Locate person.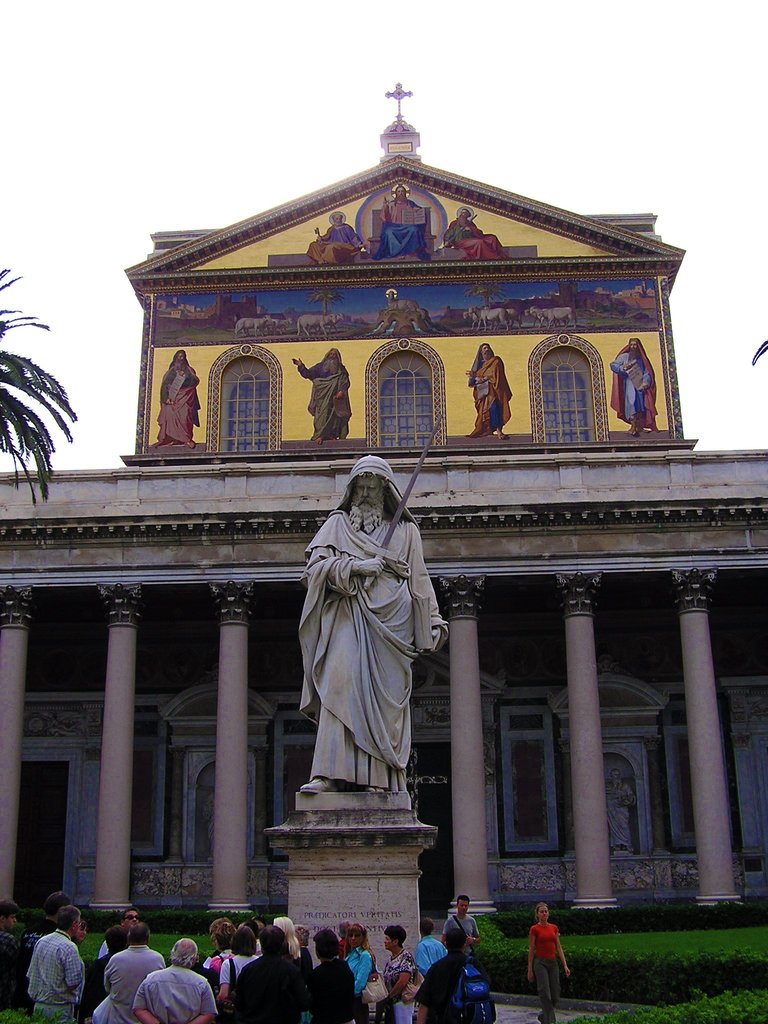
Bounding box: 132:938:216:1023.
